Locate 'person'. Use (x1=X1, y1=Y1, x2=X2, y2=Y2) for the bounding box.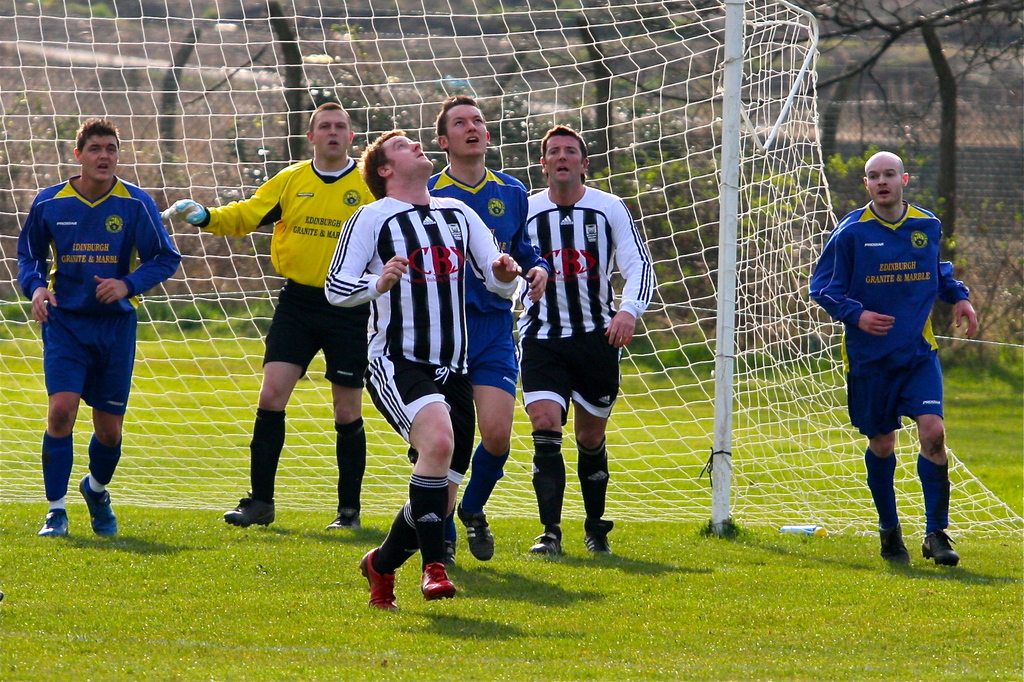
(x1=803, y1=150, x2=985, y2=569).
